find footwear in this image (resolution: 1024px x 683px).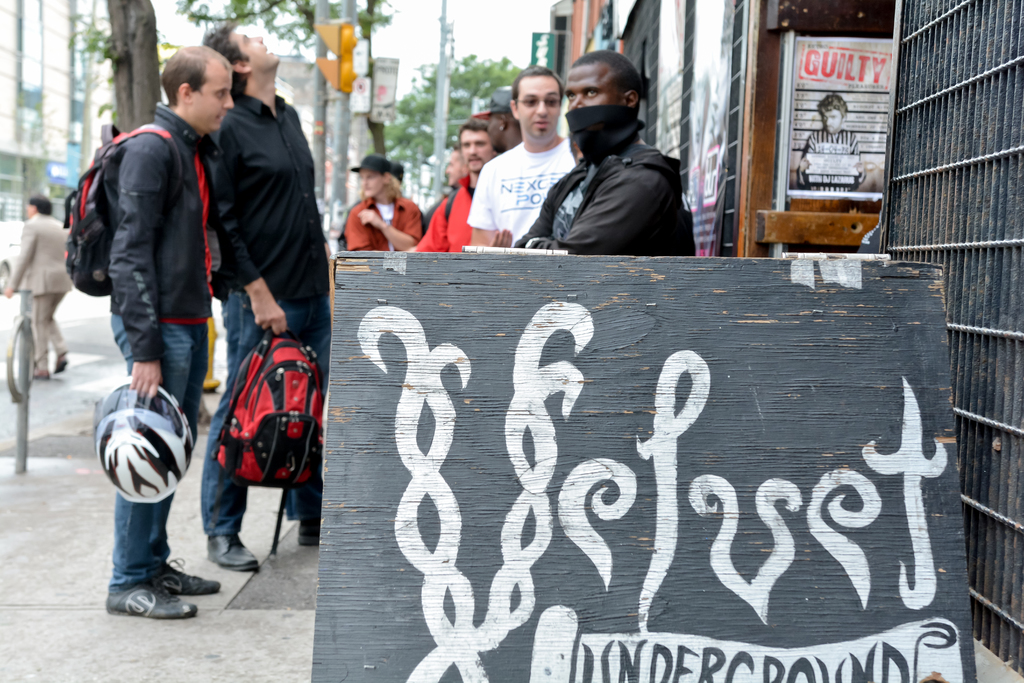
left=31, top=366, right=56, bottom=383.
